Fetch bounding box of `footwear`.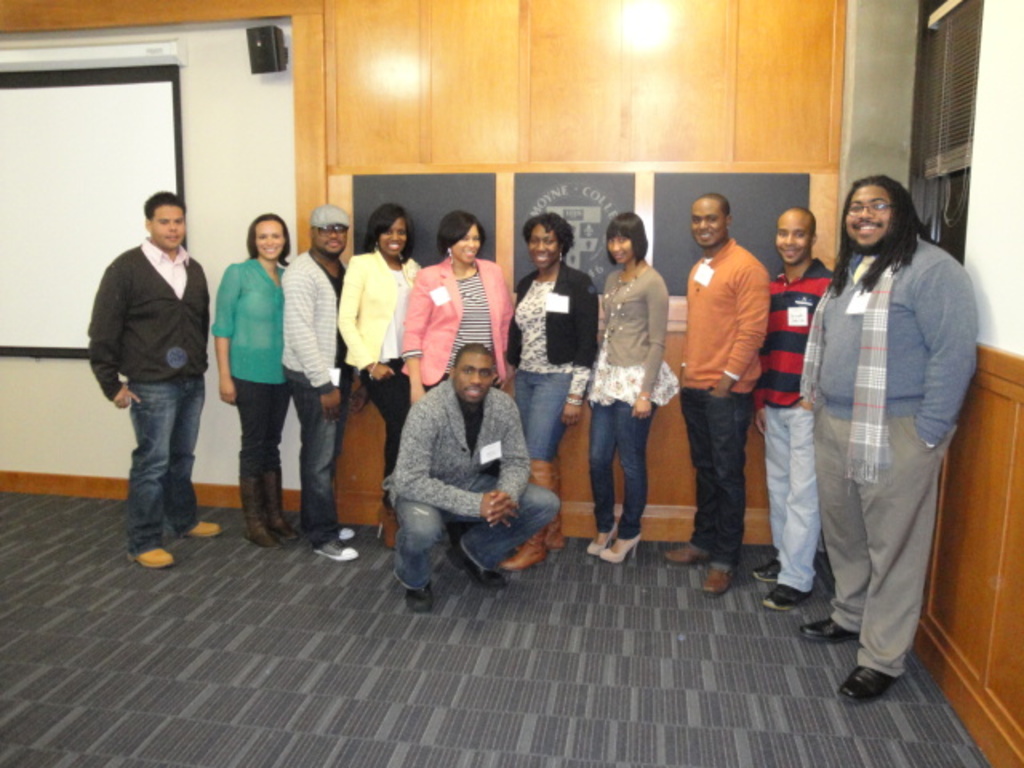
Bbox: (237, 475, 274, 546).
